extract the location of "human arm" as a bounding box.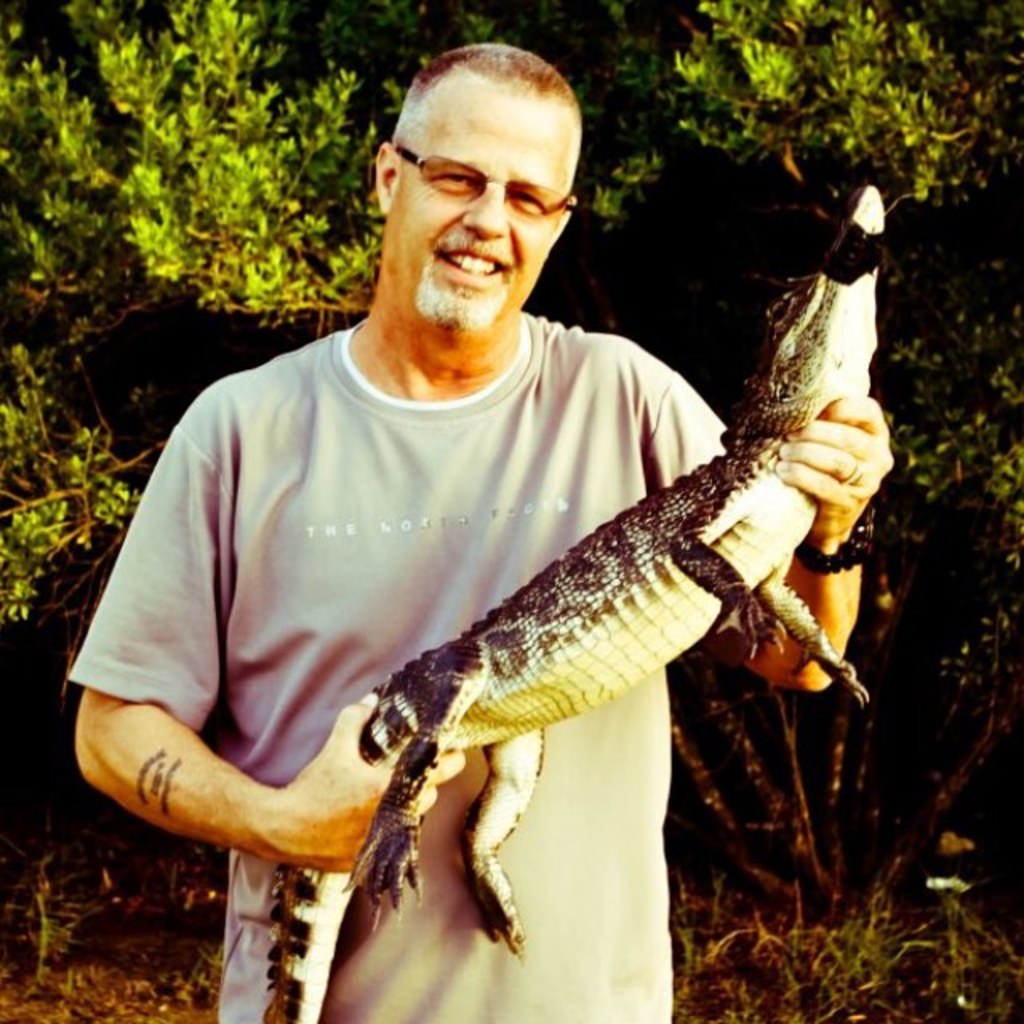
(643,368,894,694).
